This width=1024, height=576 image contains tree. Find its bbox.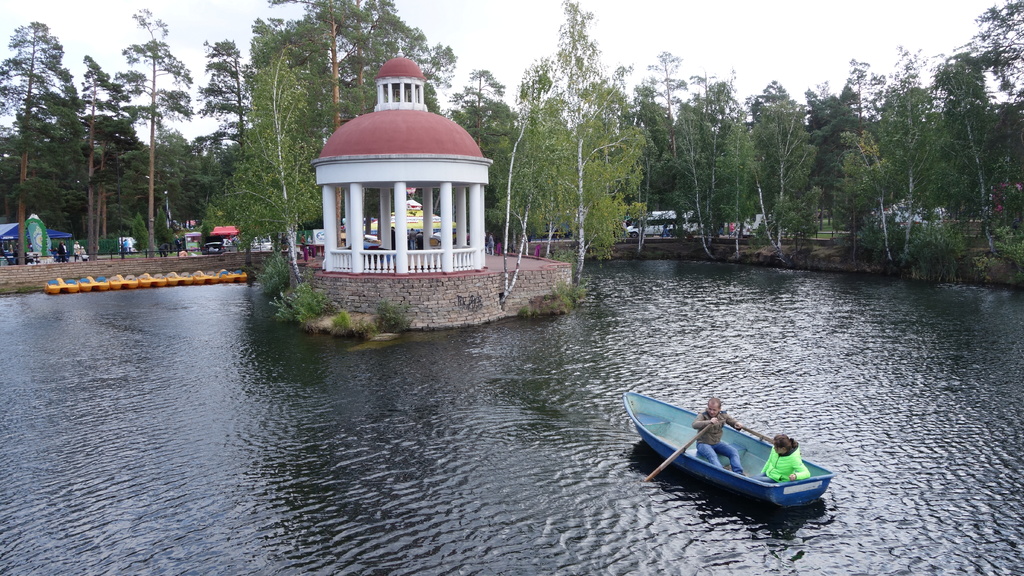
0,20,86,260.
